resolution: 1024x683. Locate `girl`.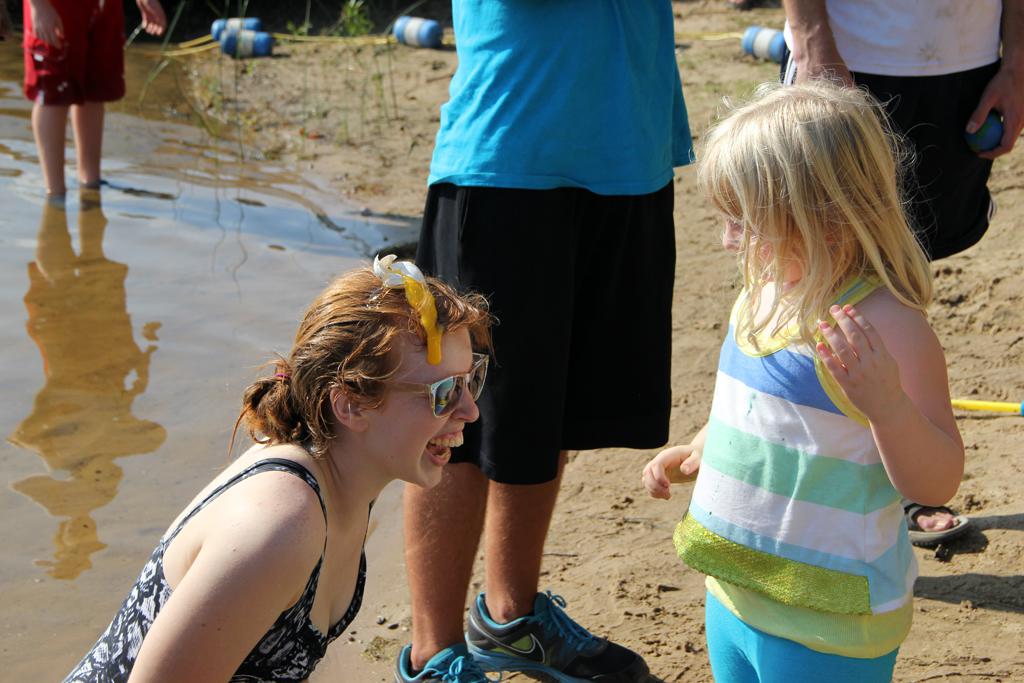
left=641, top=60, right=933, bottom=682.
